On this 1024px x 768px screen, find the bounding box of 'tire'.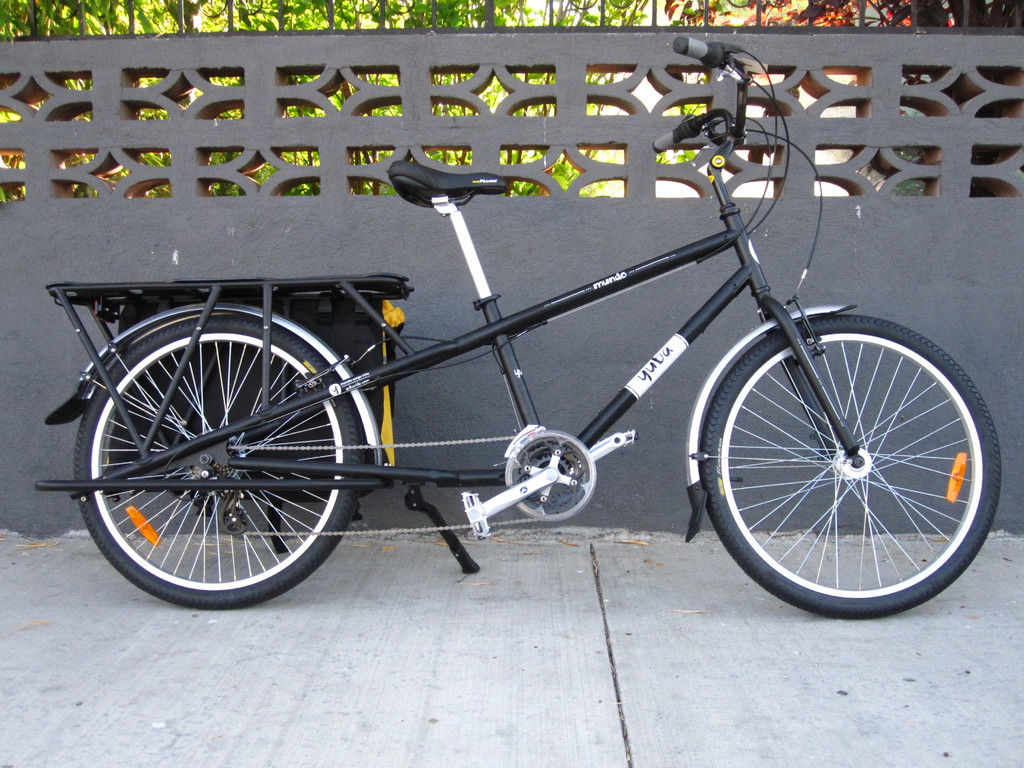
Bounding box: x1=72 y1=319 x2=361 y2=610.
